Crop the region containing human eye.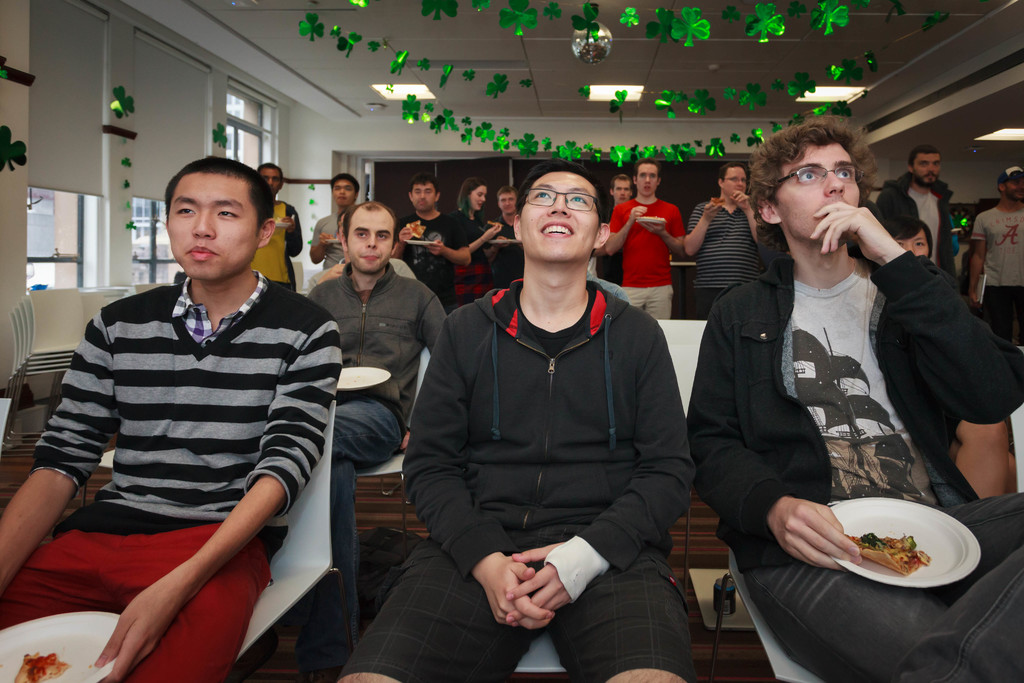
Crop region: bbox=(530, 188, 551, 202).
